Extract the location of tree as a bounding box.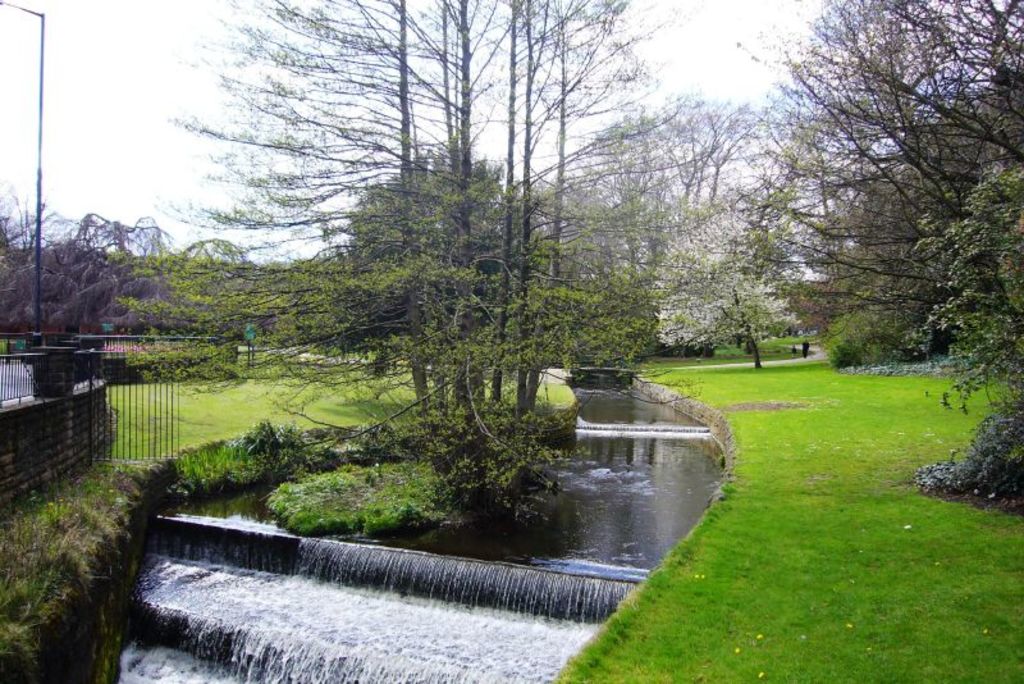
l=0, t=186, r=182, b=339.
